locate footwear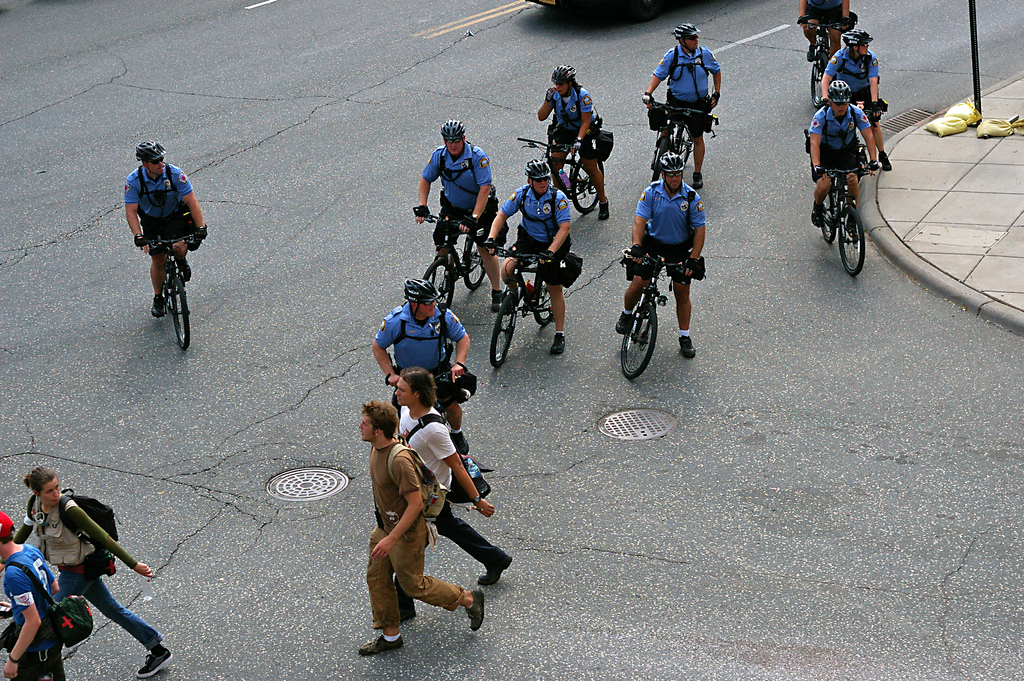
locate(490, 291, 509, 312)
